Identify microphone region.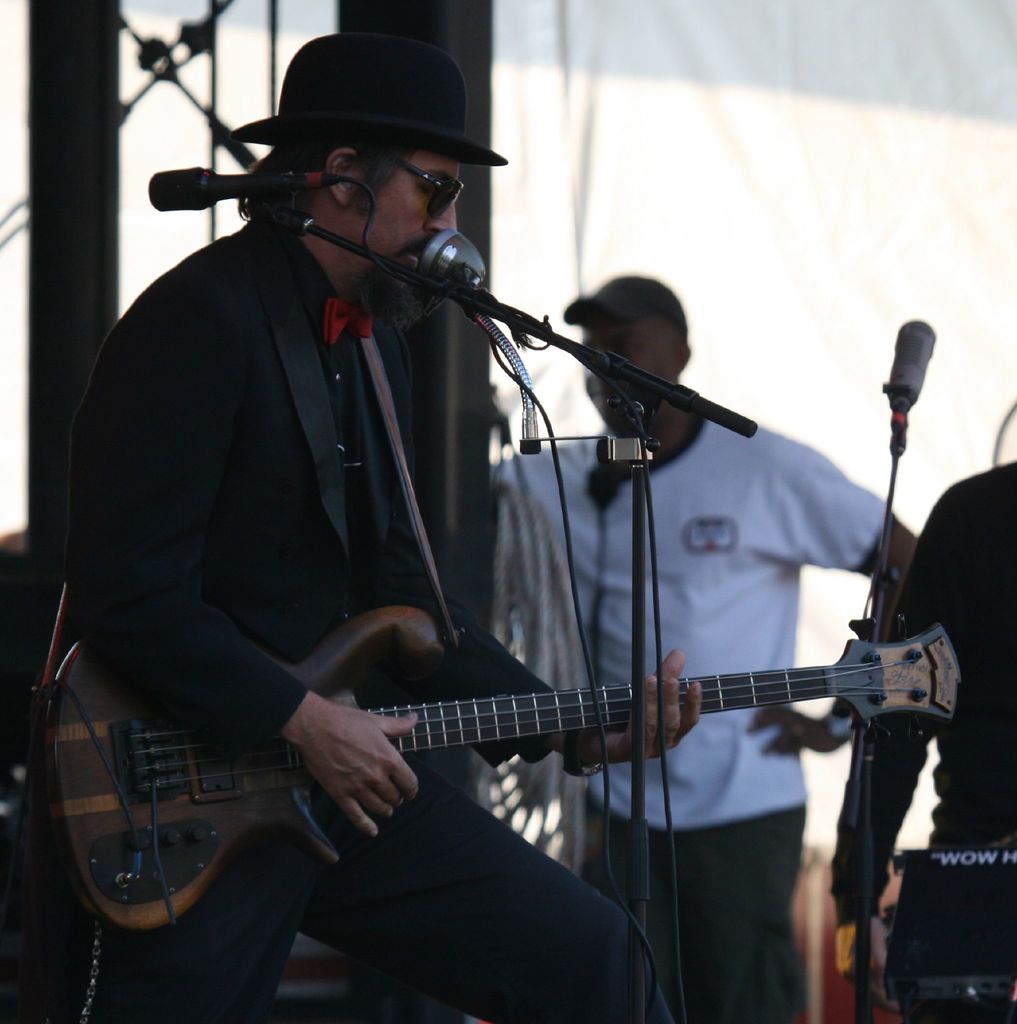
Region: 419 232 491 301.
